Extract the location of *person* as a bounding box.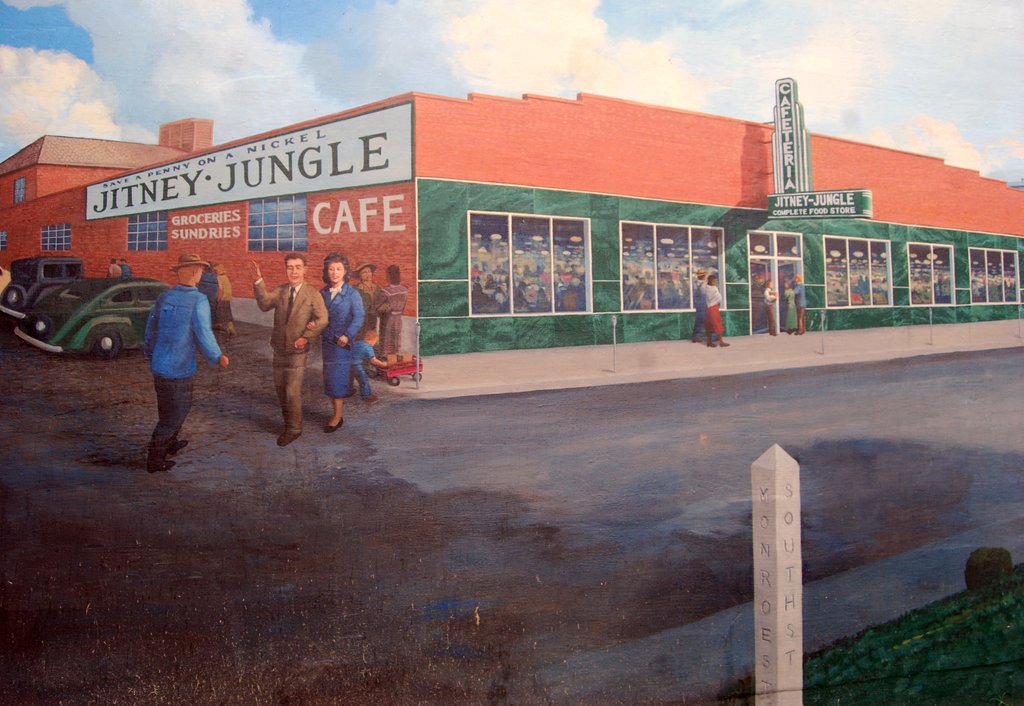
box(109, 257, 126, 276).
